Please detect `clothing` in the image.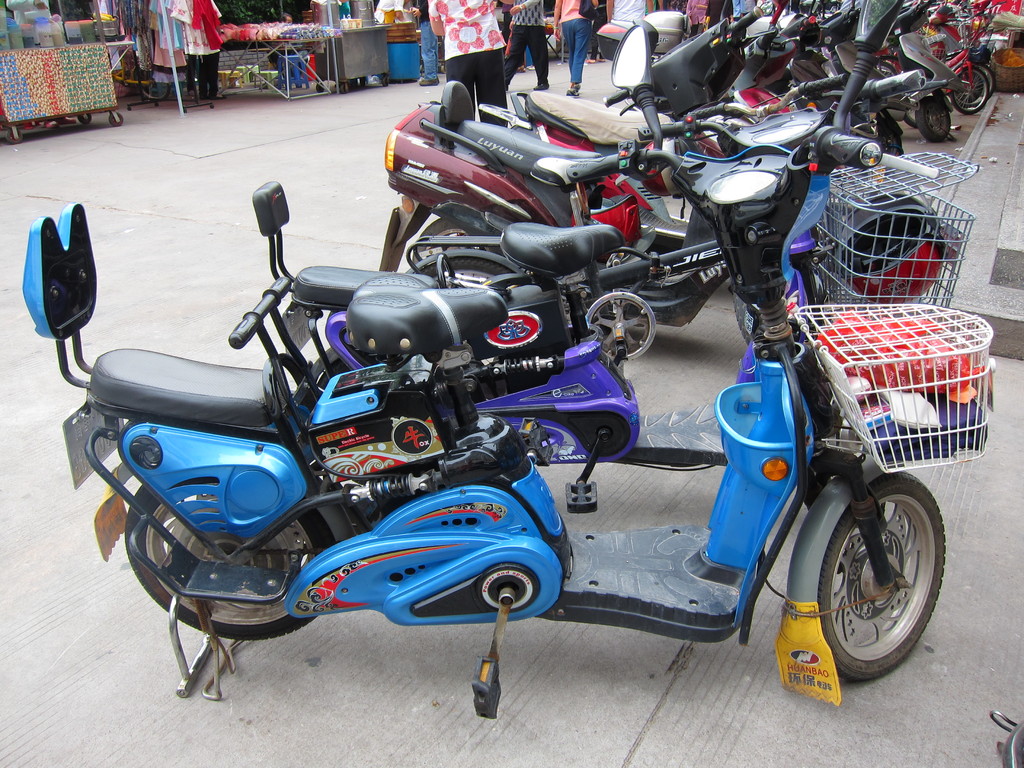
(733,3,744,22).
